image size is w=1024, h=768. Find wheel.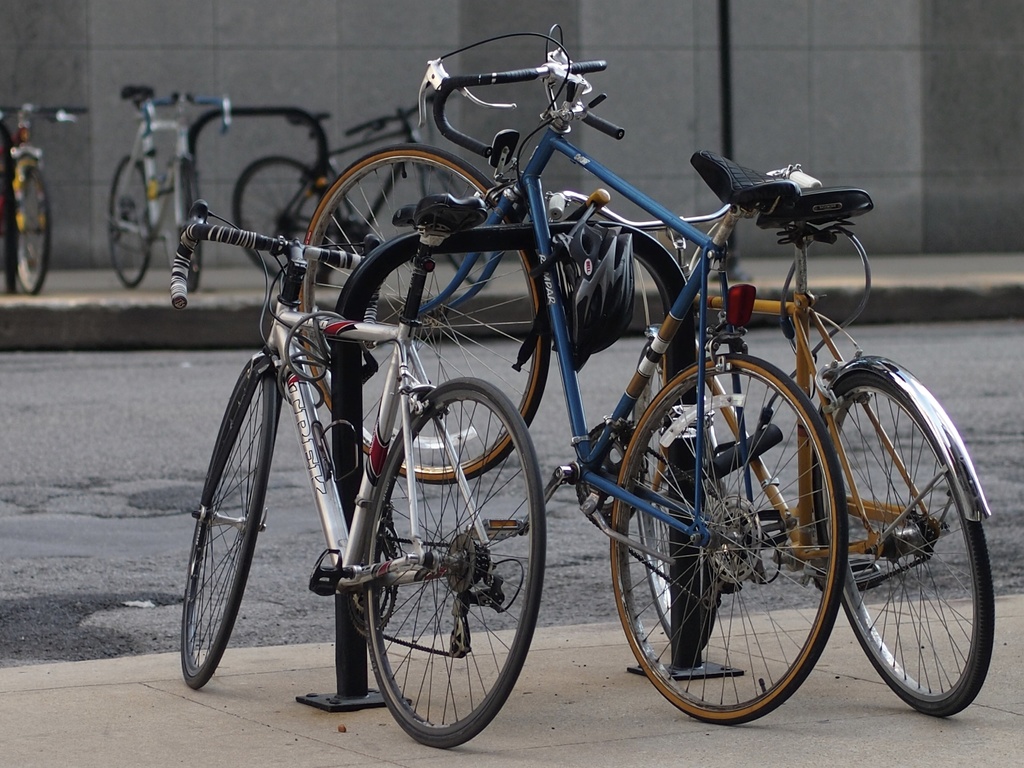
bbox=(364, 376, 547, 749).
